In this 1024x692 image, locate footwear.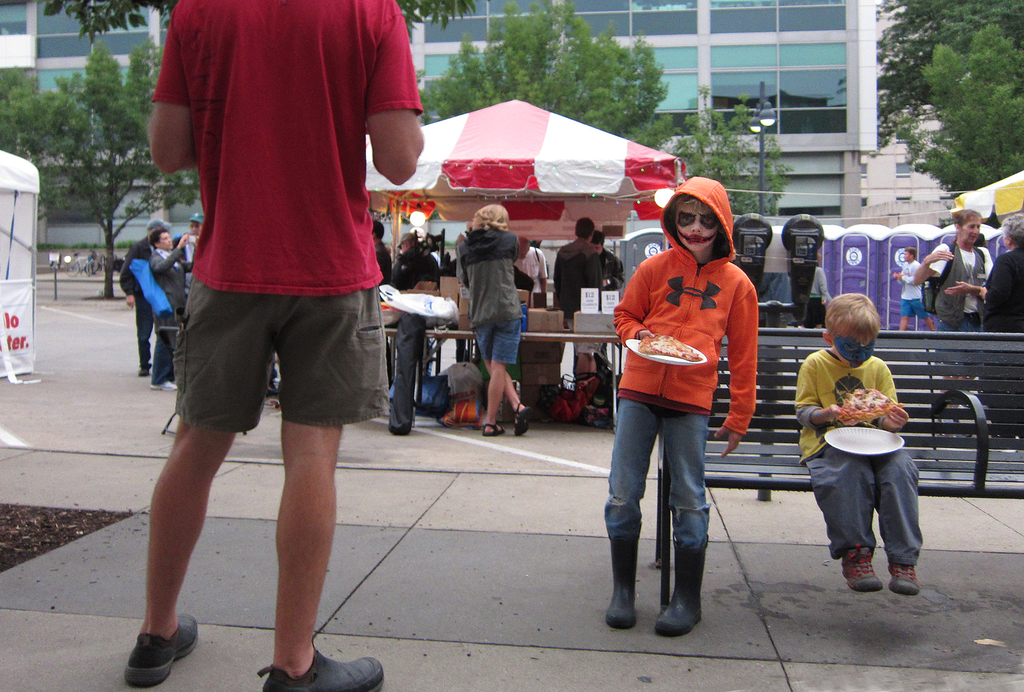
Bounding box: Rect(472, 420, 503, 437).
